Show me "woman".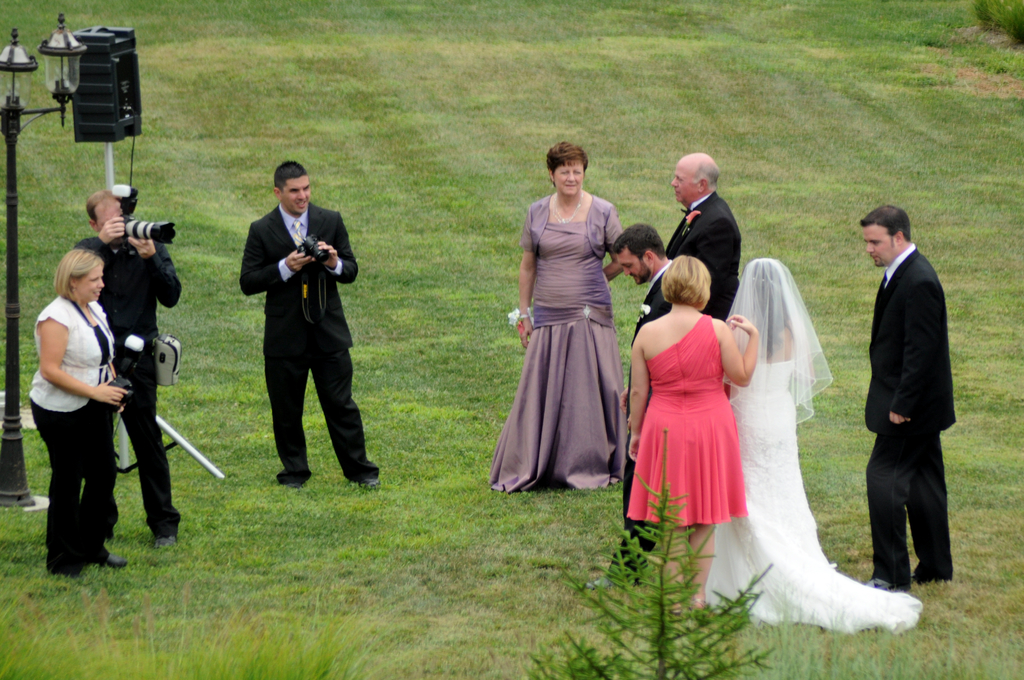
"woman" is here: {"left": 624, "top": 256, "right": 760, "bottom": 610}.
